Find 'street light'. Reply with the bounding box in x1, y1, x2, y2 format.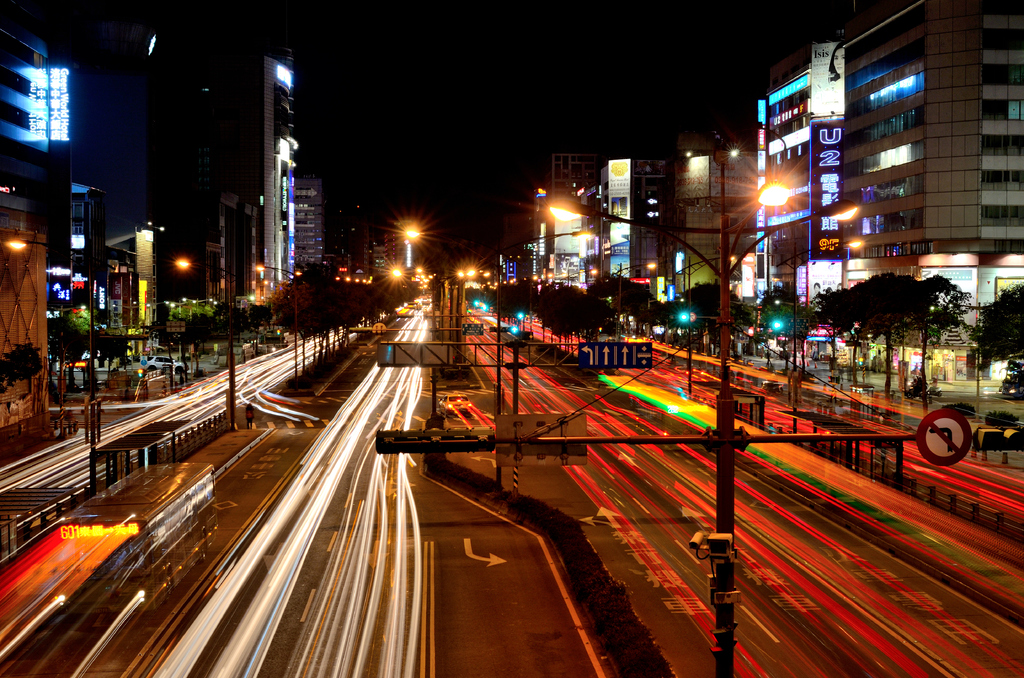
537, 117, 868, 677.
